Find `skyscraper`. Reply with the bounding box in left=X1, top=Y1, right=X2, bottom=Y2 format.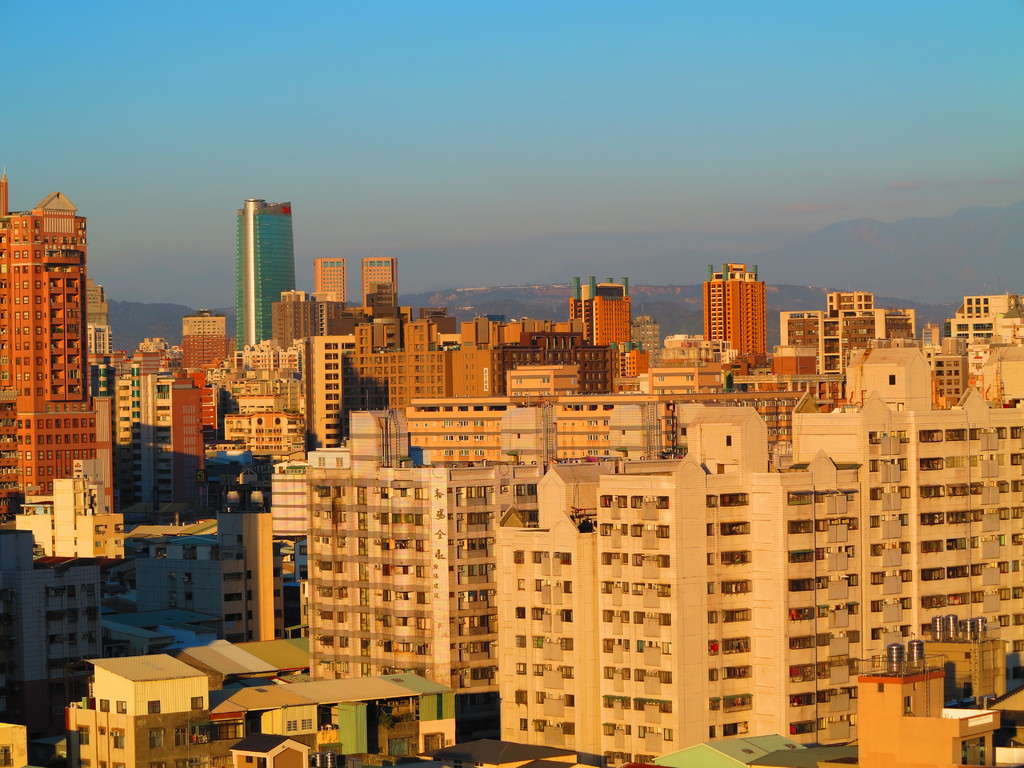
left=774, top=310, right=823, bottom=368.
